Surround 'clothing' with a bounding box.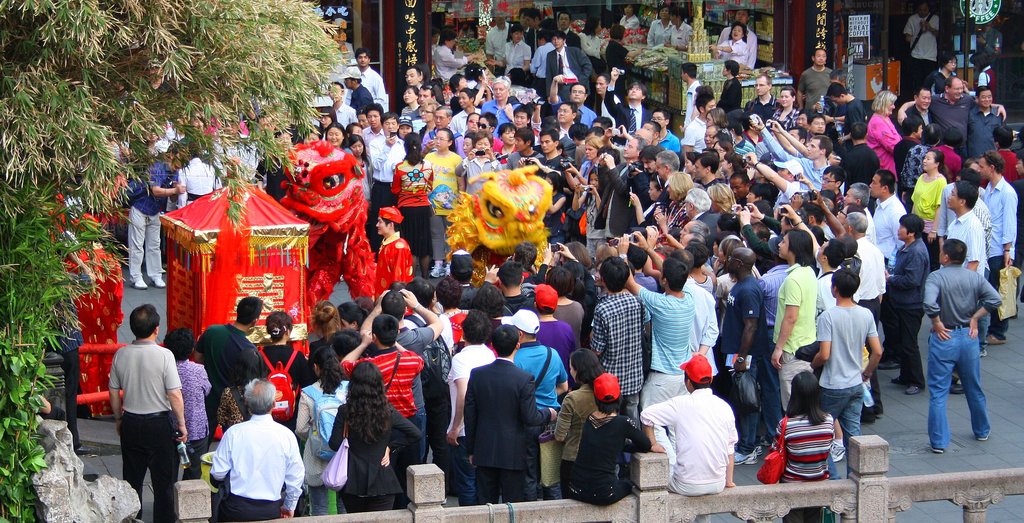
{"left": 731, "top": 139, "right": 755, "bottom": 154}.
